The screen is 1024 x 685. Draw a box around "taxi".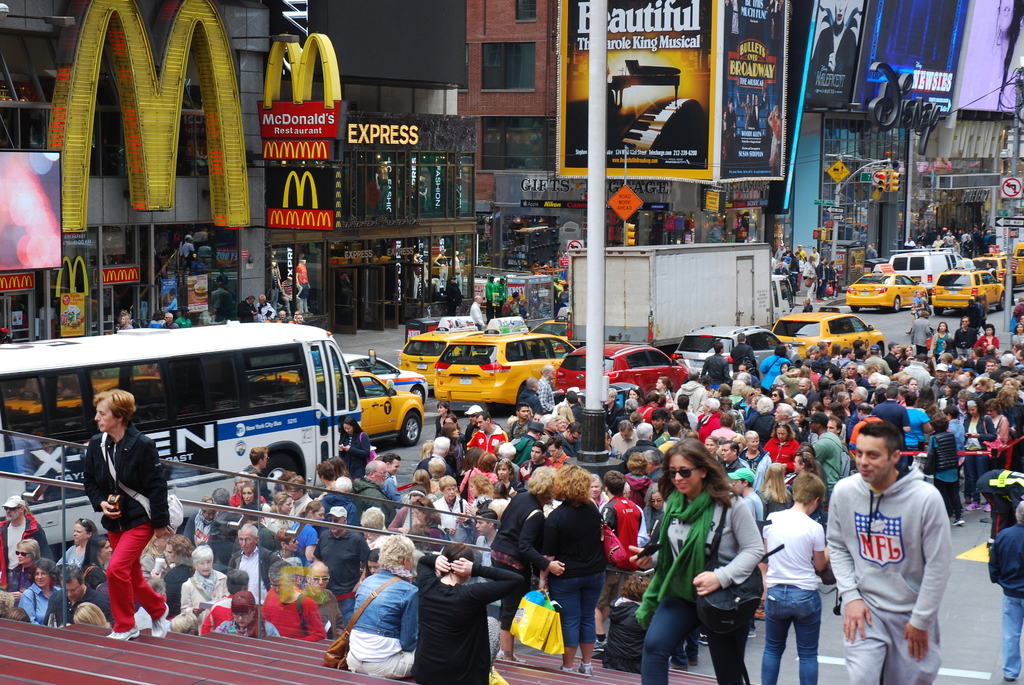
bbox=(0, 376, 164, 413).
